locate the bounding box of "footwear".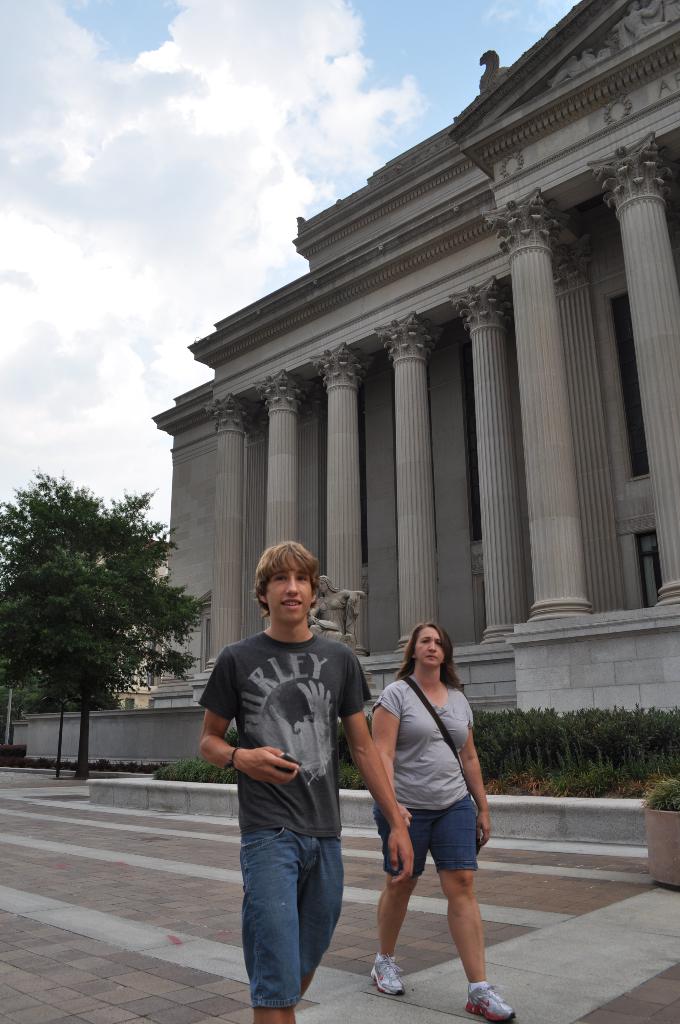
Bounding box: 249/1000/307/1023.
